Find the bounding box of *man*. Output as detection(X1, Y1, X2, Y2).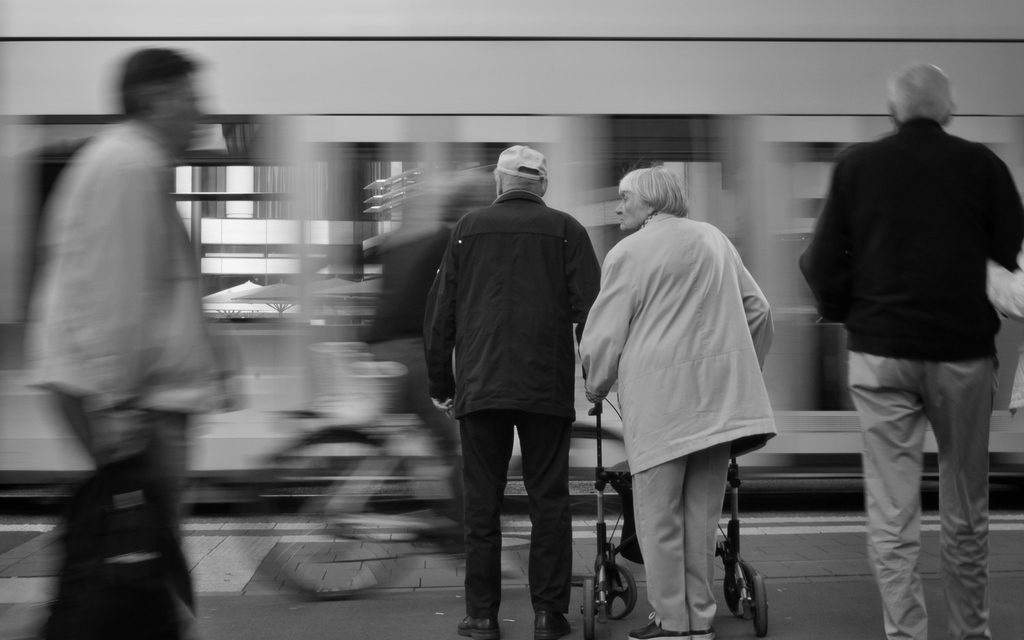
detection(21, 44, 242, 639).
